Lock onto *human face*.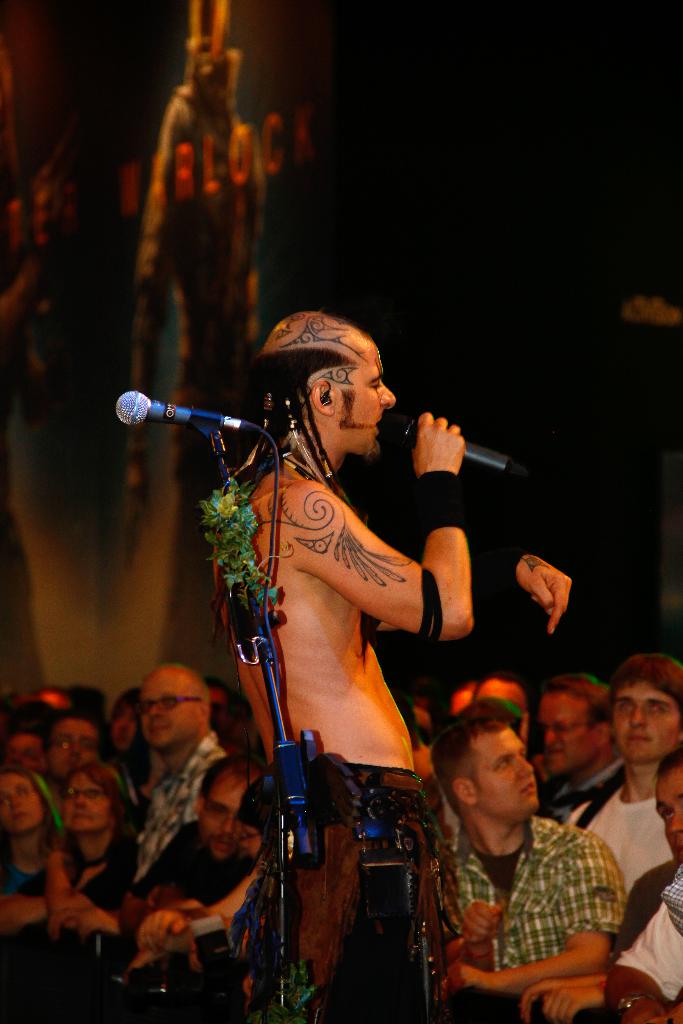
Locked: region(647, 770, 682, 872).
